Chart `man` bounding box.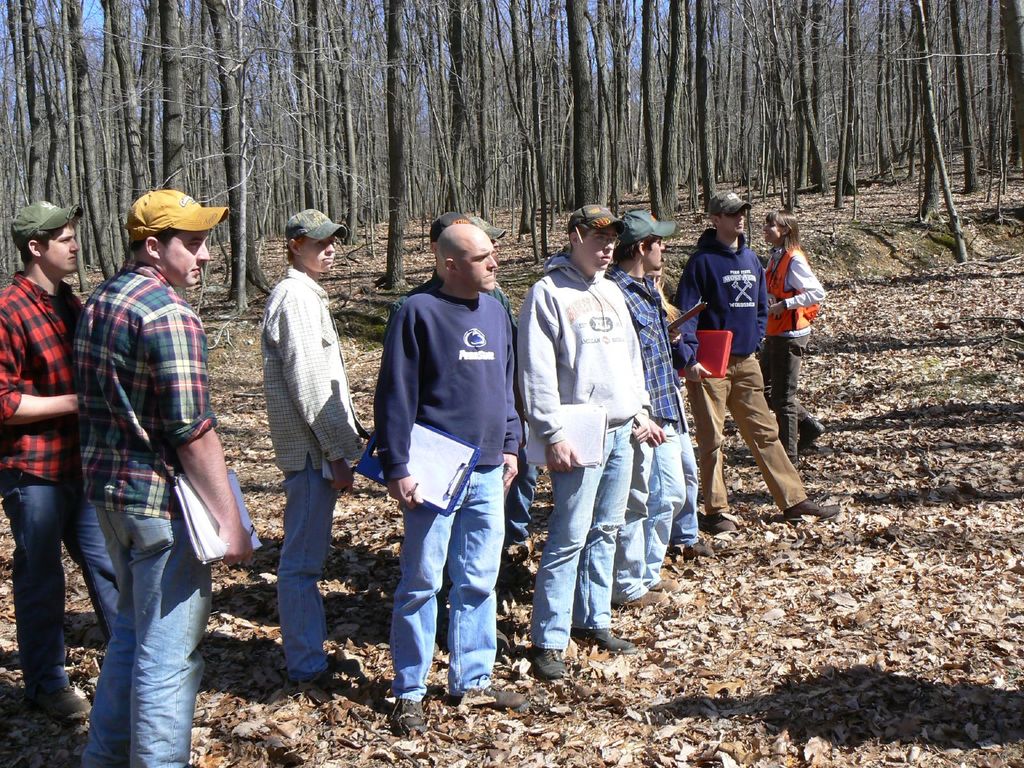
Charted: <bbox>506, 206, 635, 641</bbox>.
